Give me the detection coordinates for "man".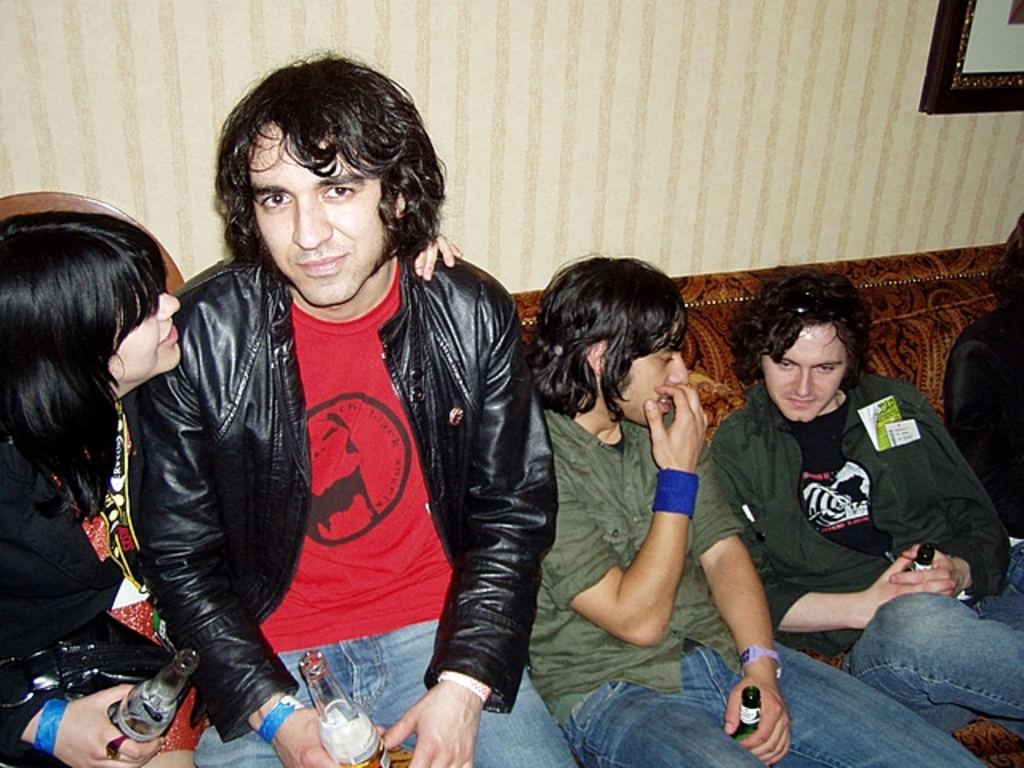
530,251,986,766.
